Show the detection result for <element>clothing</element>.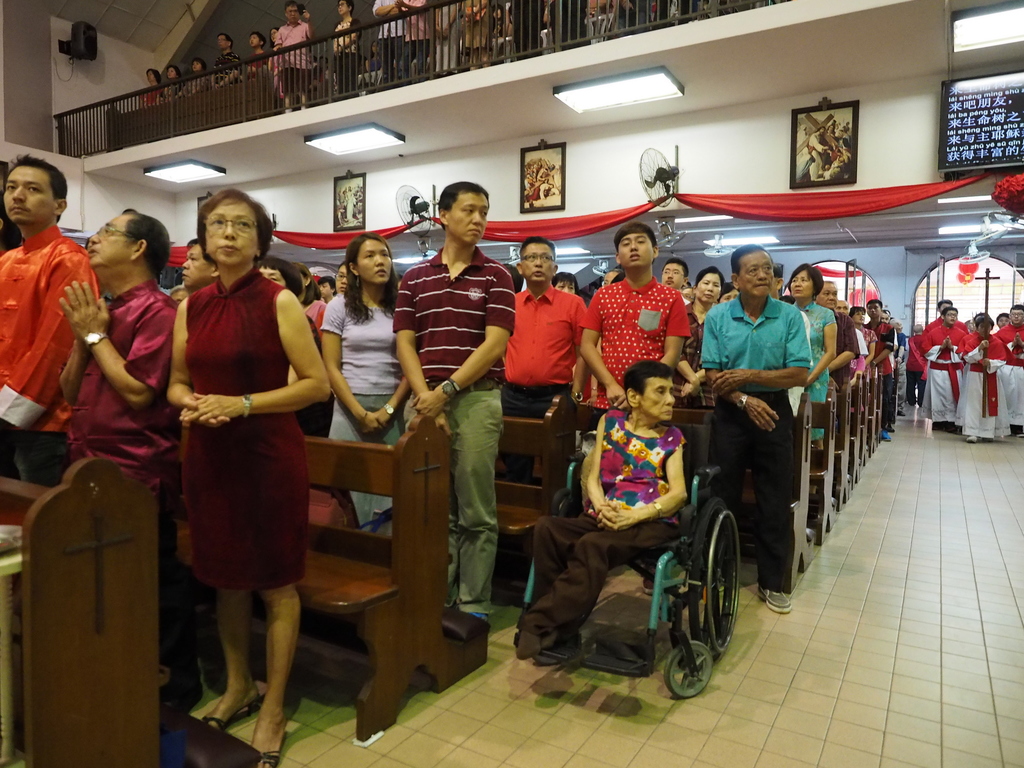
box=[918, 317, 969, 422].
